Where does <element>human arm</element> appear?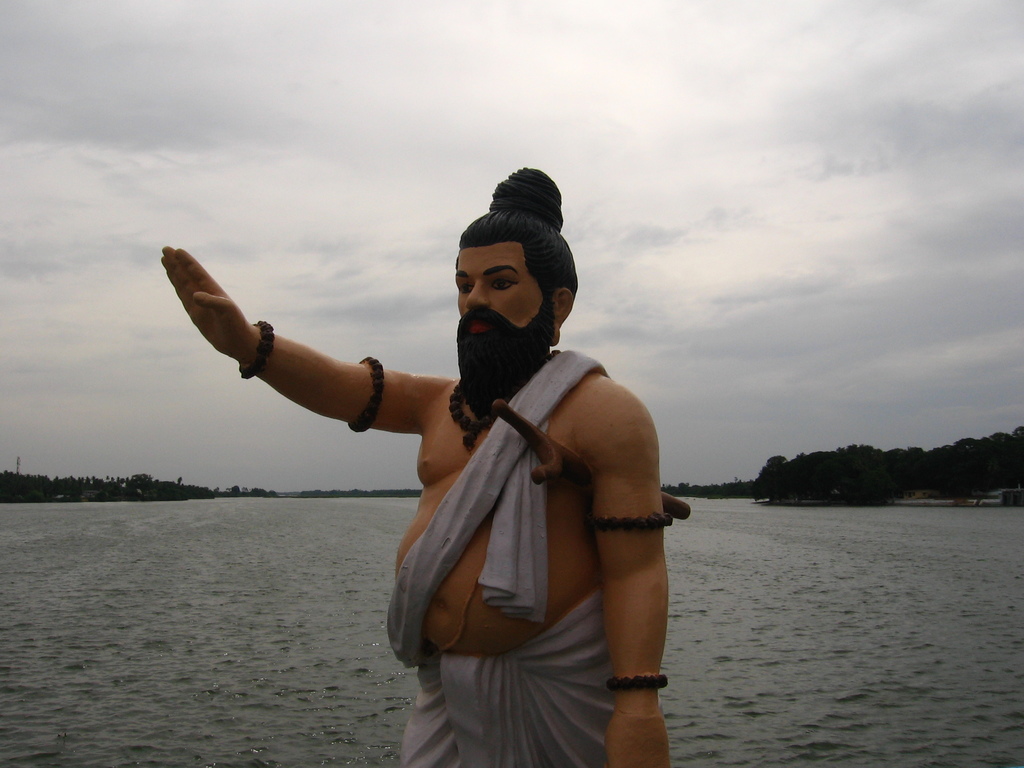
Appears at [161,250,419,420].
